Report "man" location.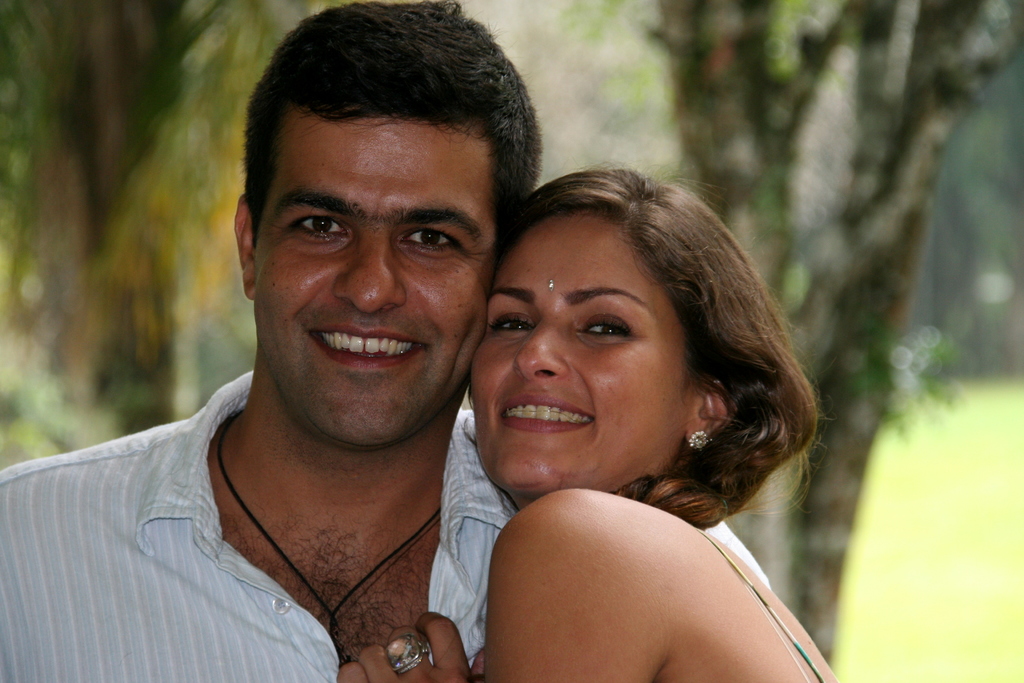
Report: box=[3, 1, 545, 682].
